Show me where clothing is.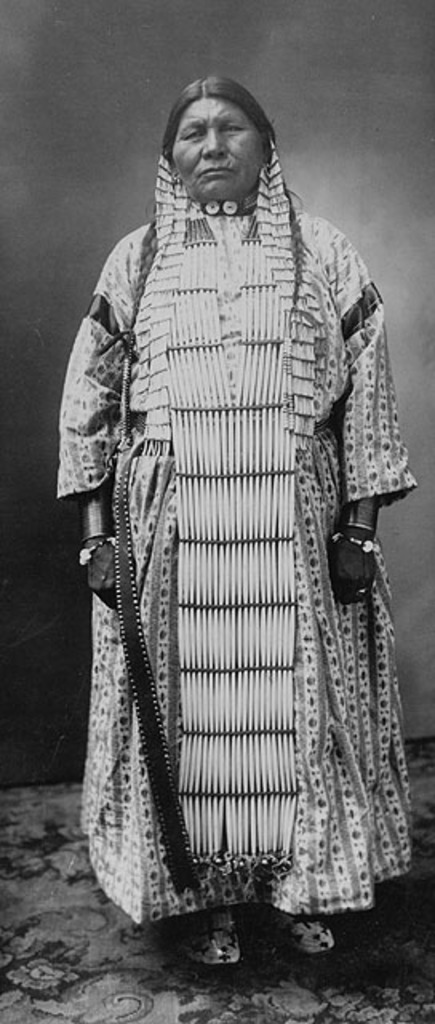
clothing is at bbox(50, 99, 413, 1022).
